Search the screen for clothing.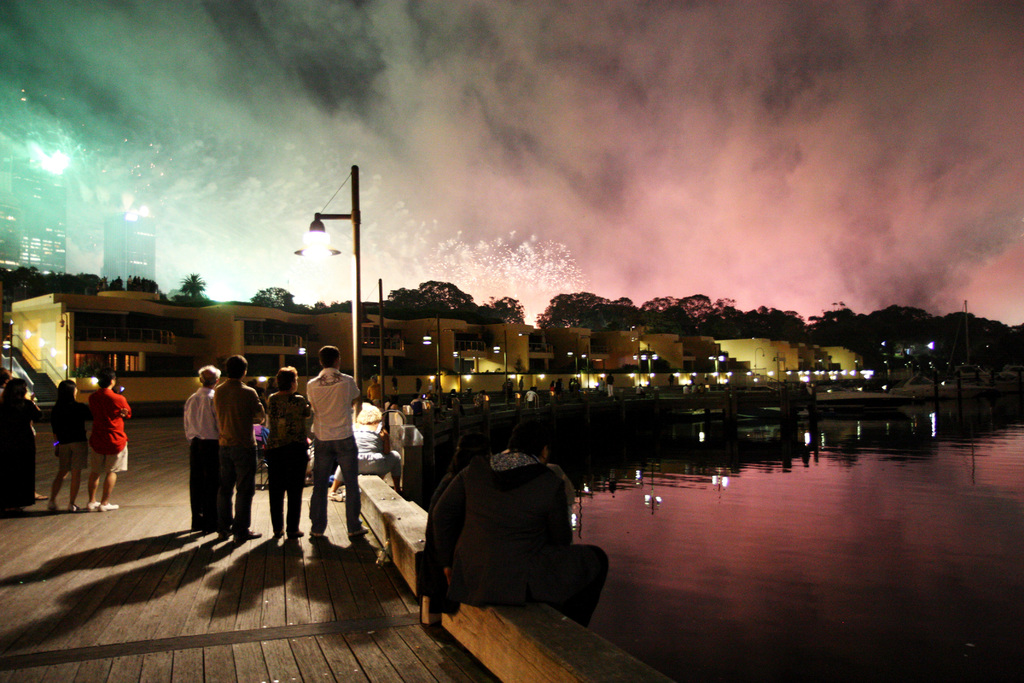
Found at 56 440 86 469.
